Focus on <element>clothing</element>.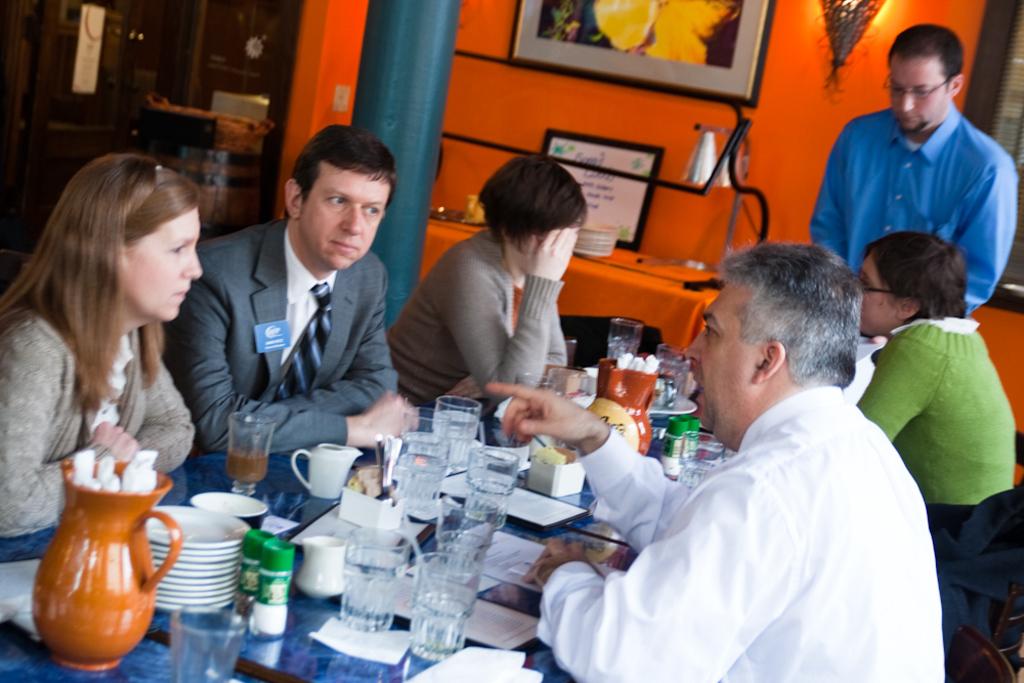
Focused at 383/228/569/409.
